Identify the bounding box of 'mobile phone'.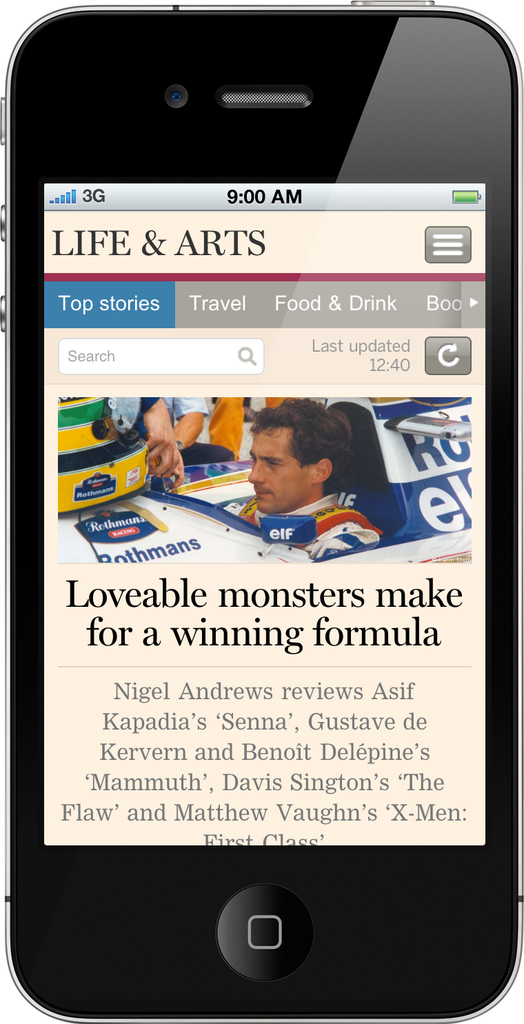
crop(1, 1, 523, 1023).
